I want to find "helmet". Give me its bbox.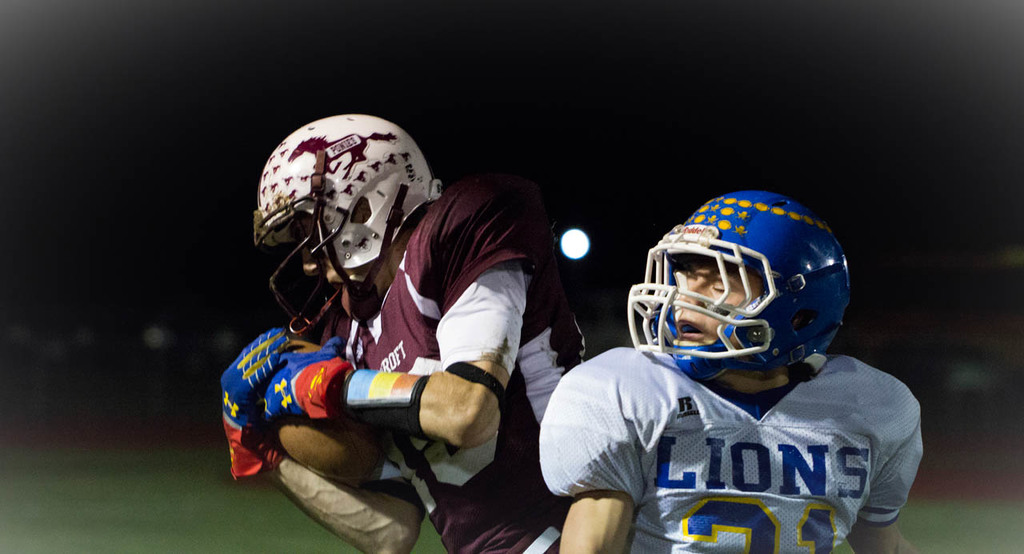
[250,112,447,341].
